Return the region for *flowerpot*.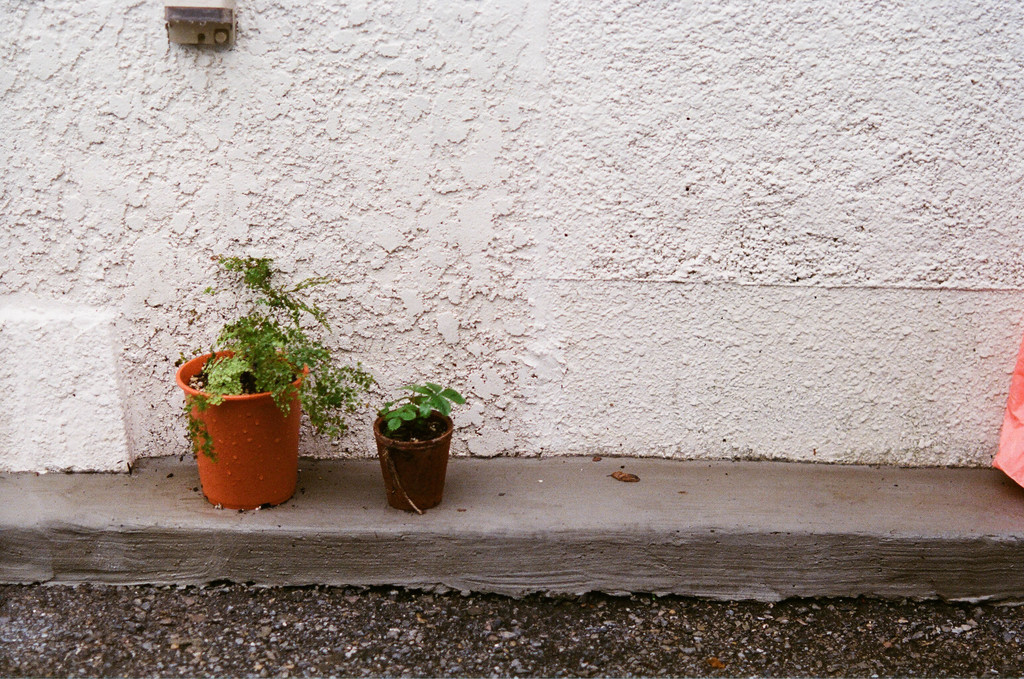
[left=370, top=407, right=454, bottom=512].
